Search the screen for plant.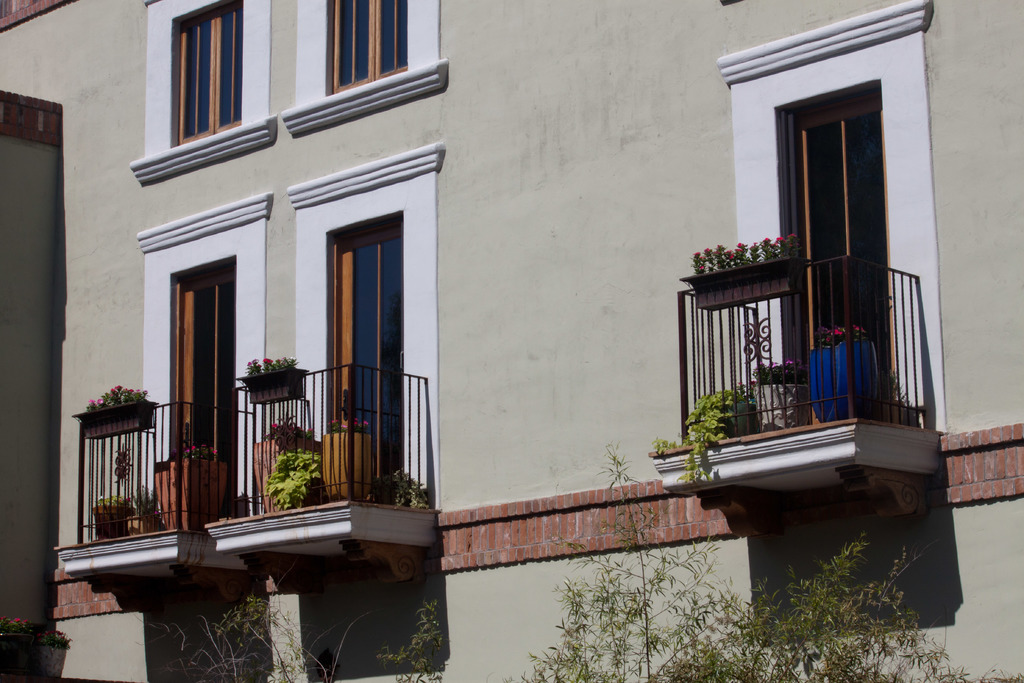
Found at 801:315:888:434.
